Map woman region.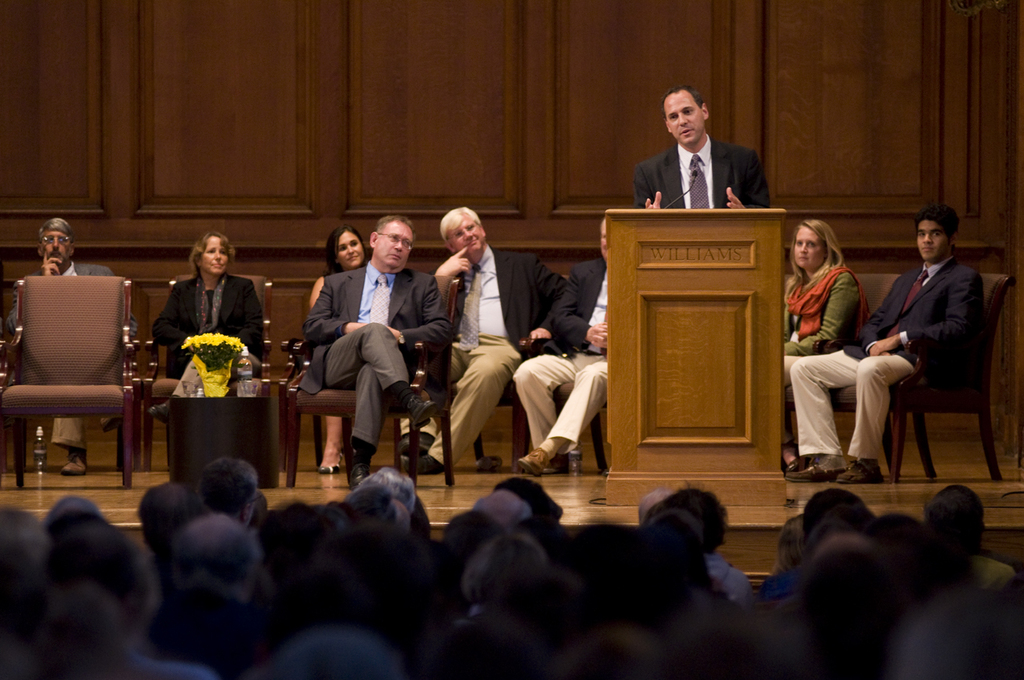
Mapped to 147:228:262:415.
